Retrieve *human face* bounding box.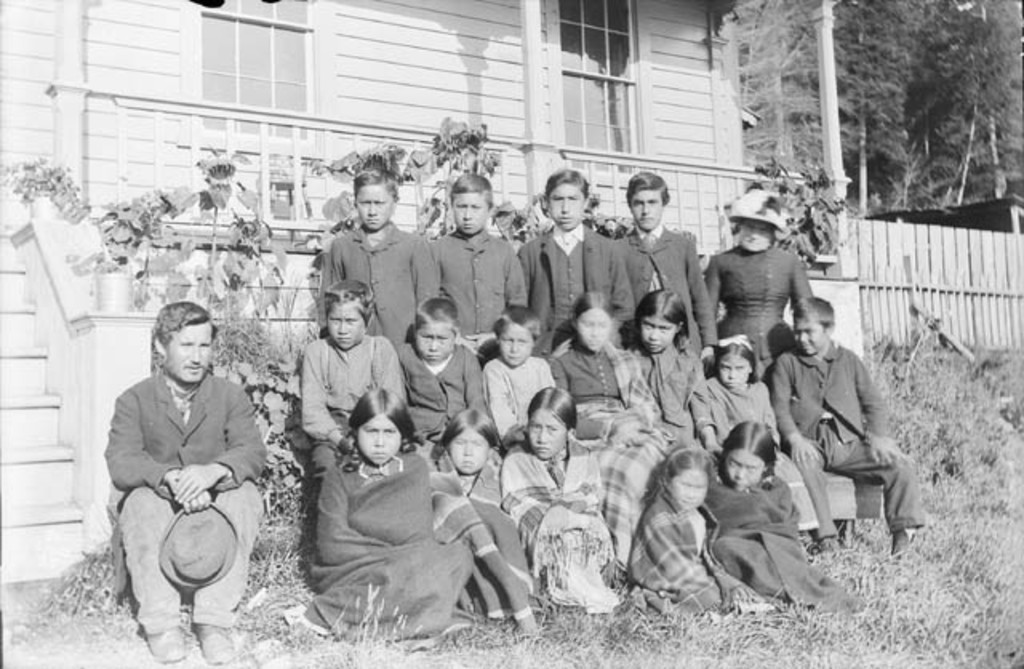
Bounding box: x1=725, y1=451, x2=762, y2=496.
